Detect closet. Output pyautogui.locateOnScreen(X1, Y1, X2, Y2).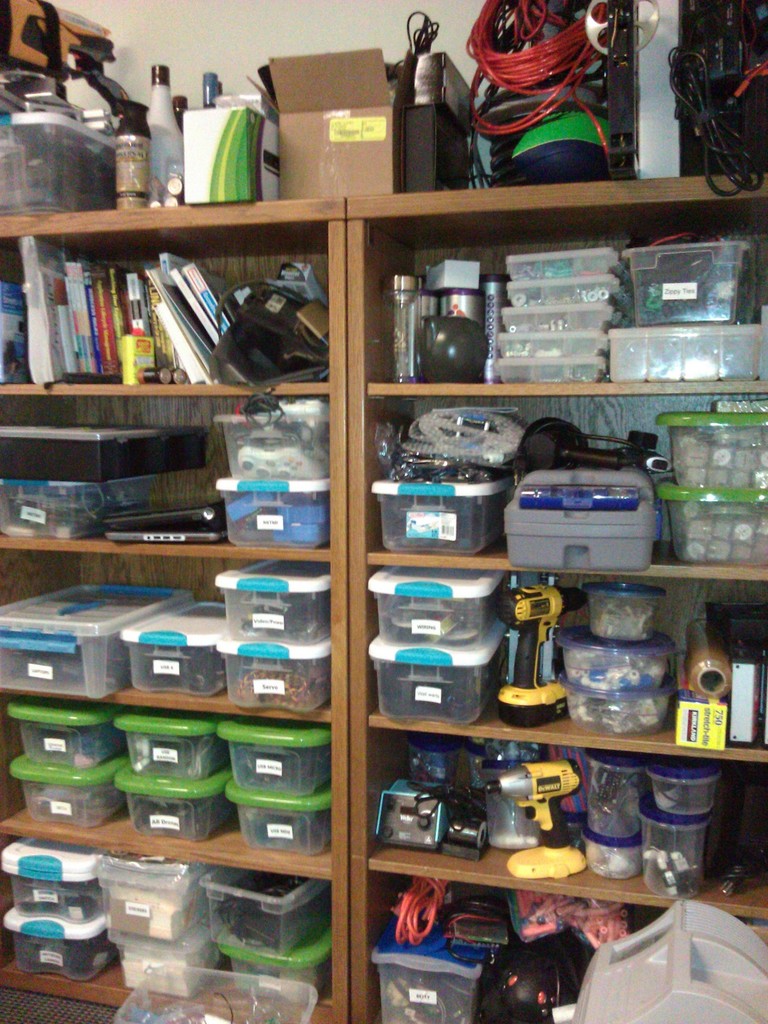
pyautogui.locateOnScreen(0, 0, 767, 1023).
